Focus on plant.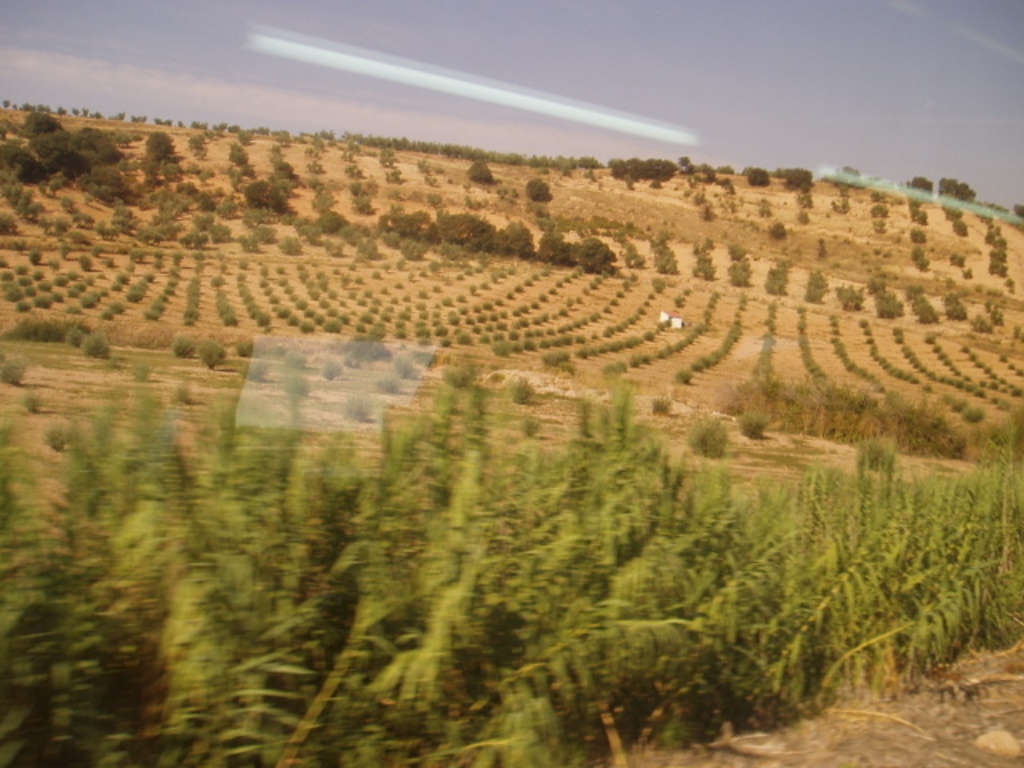
Focused at bbox=[203, 342, 229, 371].
